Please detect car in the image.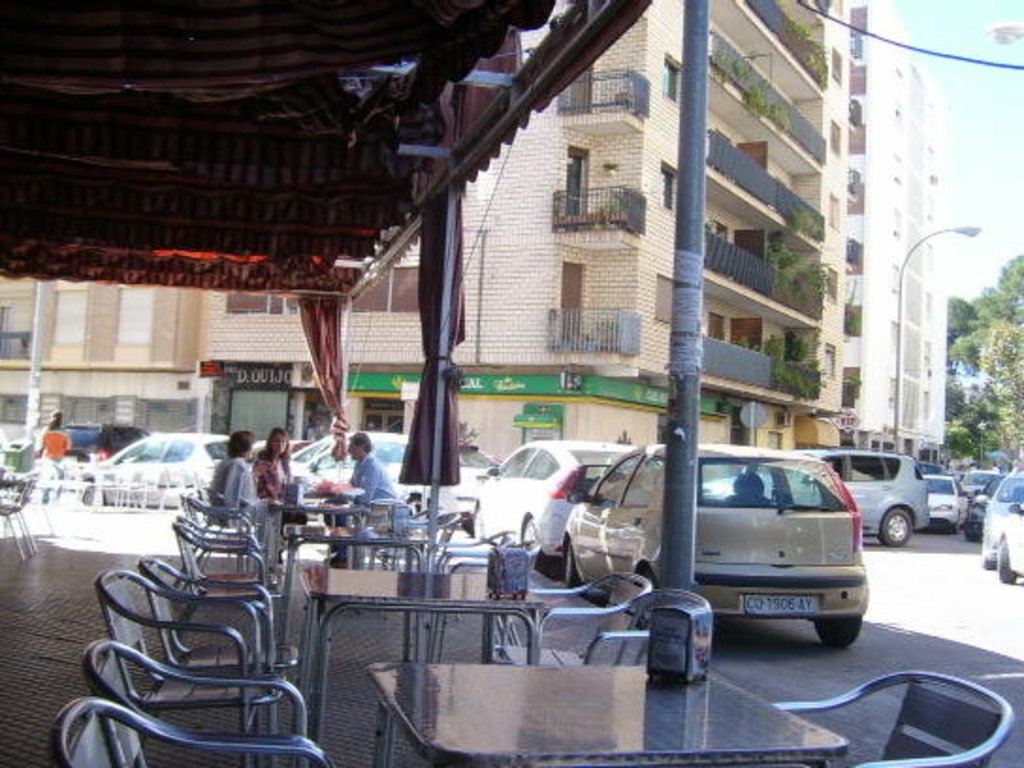
[left=64, top=431, right=247, bottom=516].
